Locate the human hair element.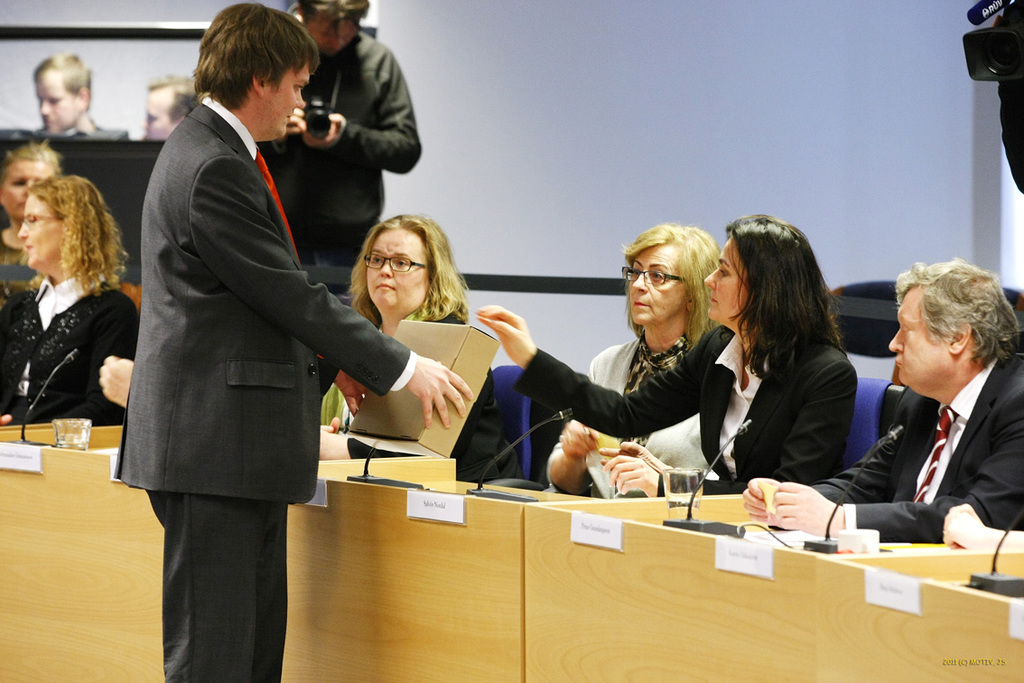
Element bbox: 198/0/322/110.
